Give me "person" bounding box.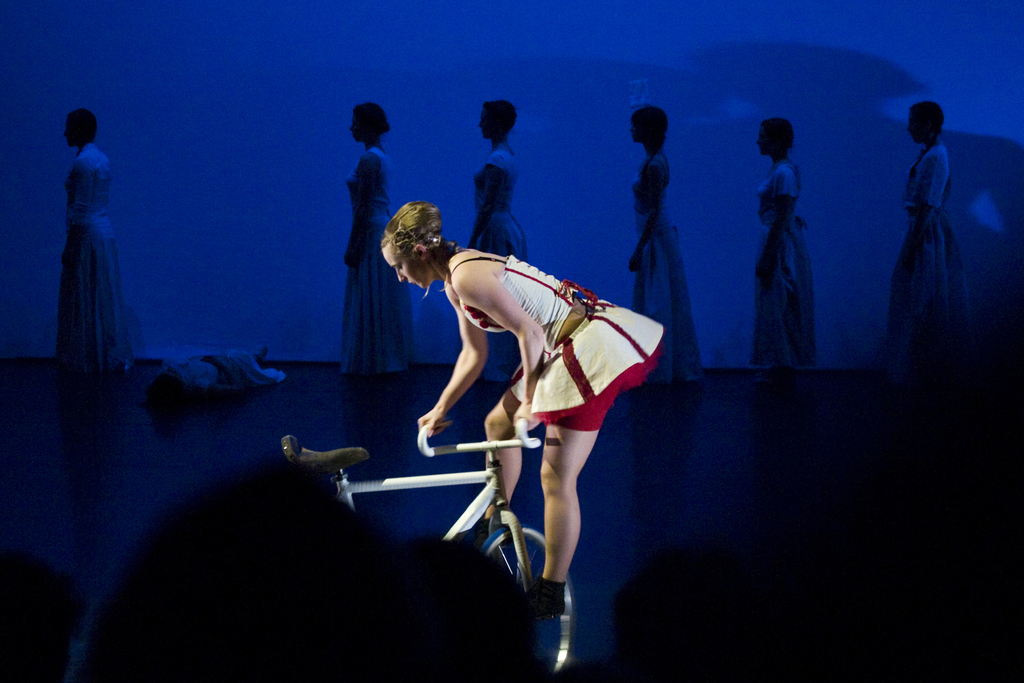
left=634, top=103, right=704, bottom=393.
